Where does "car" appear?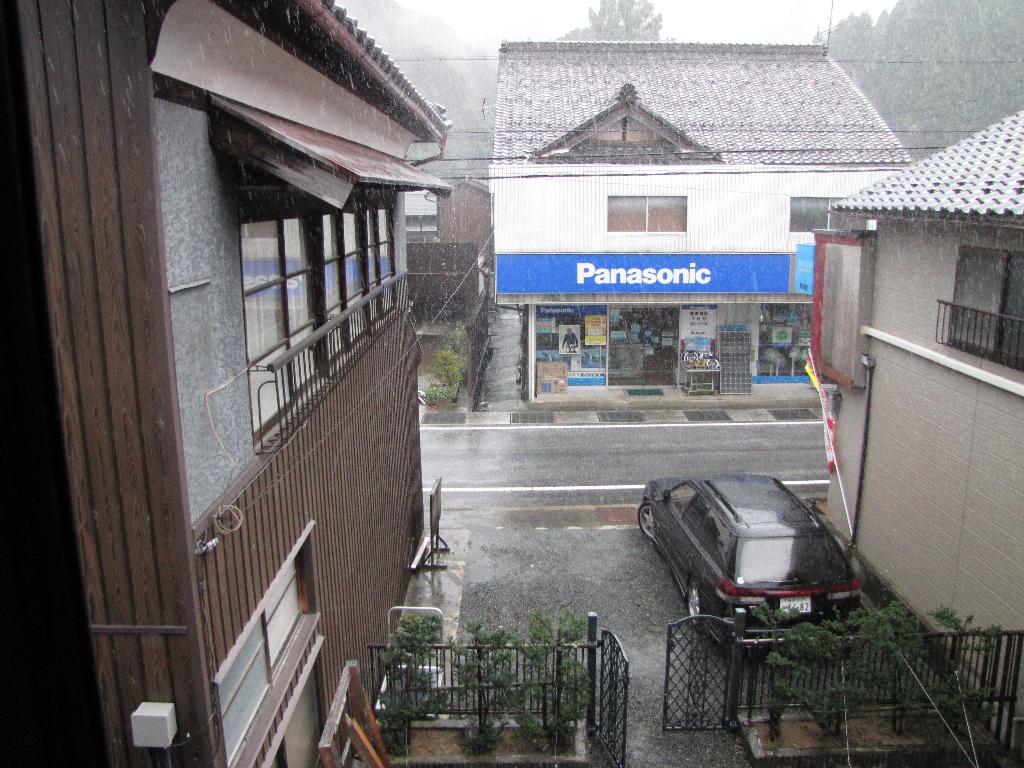
Appears at bbox=[637, 472, 866, 642].
